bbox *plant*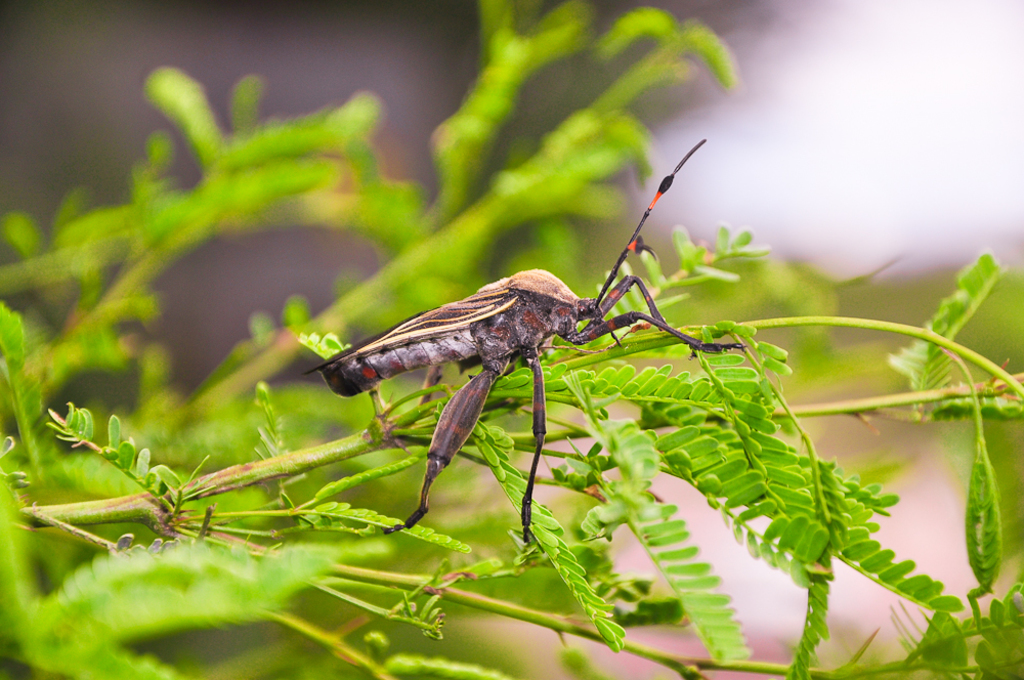
(0, 0, 1023, 679)
